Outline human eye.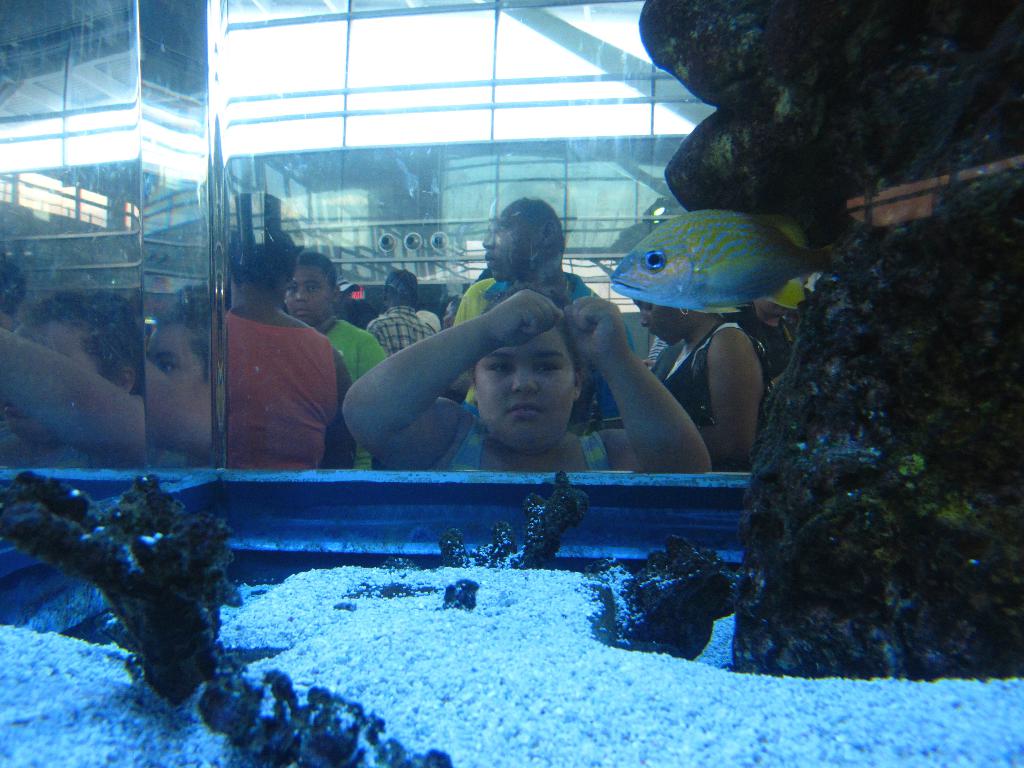
Outline: {"x1": 287, "y1": 283, "x2": 298, "y2": 295}.
